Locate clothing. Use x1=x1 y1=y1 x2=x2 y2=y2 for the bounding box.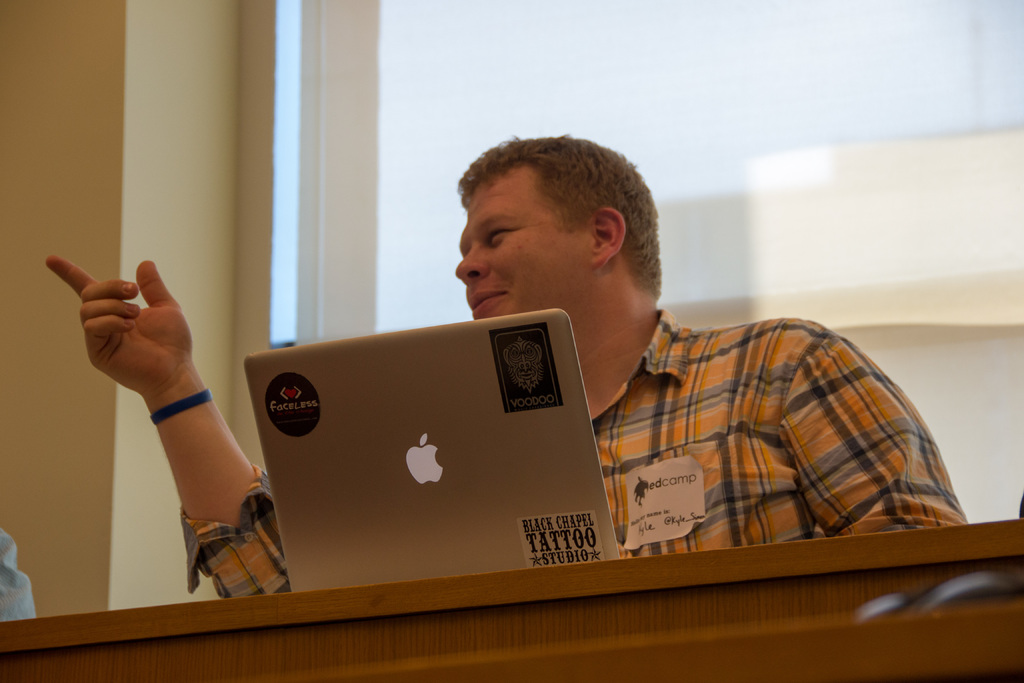
x1=177 y1=304 x2=967 y2=597.
